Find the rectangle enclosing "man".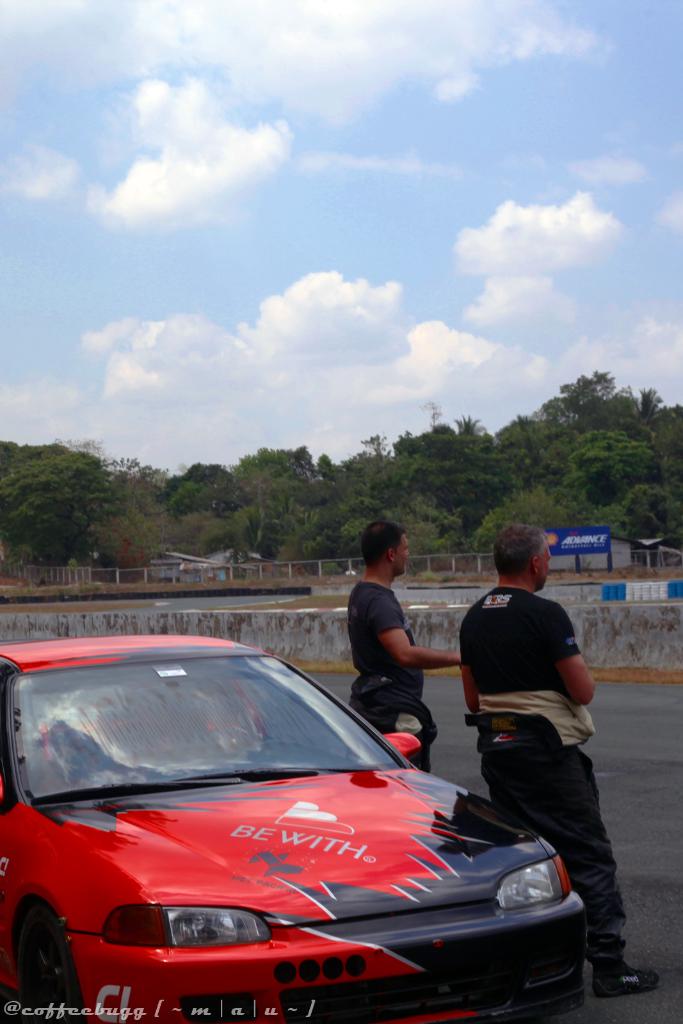
rect(457, 511, 660, 998).
